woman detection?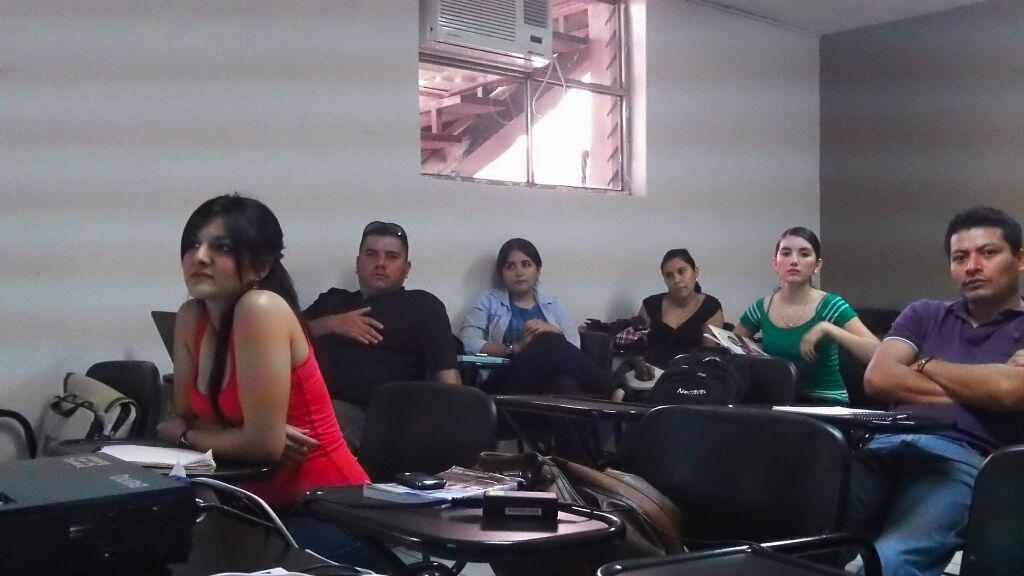
<region>141, 192, 336, 485</region>
